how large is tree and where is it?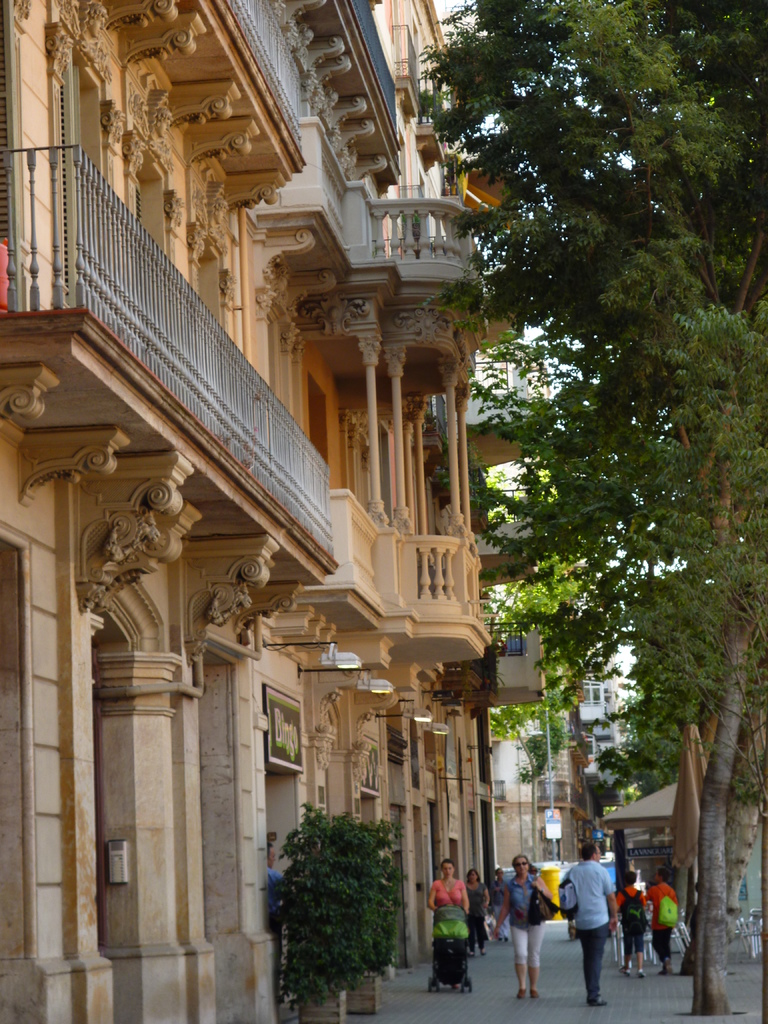
Bounding box: (left=263, top=797, right=419, bottom=993).
